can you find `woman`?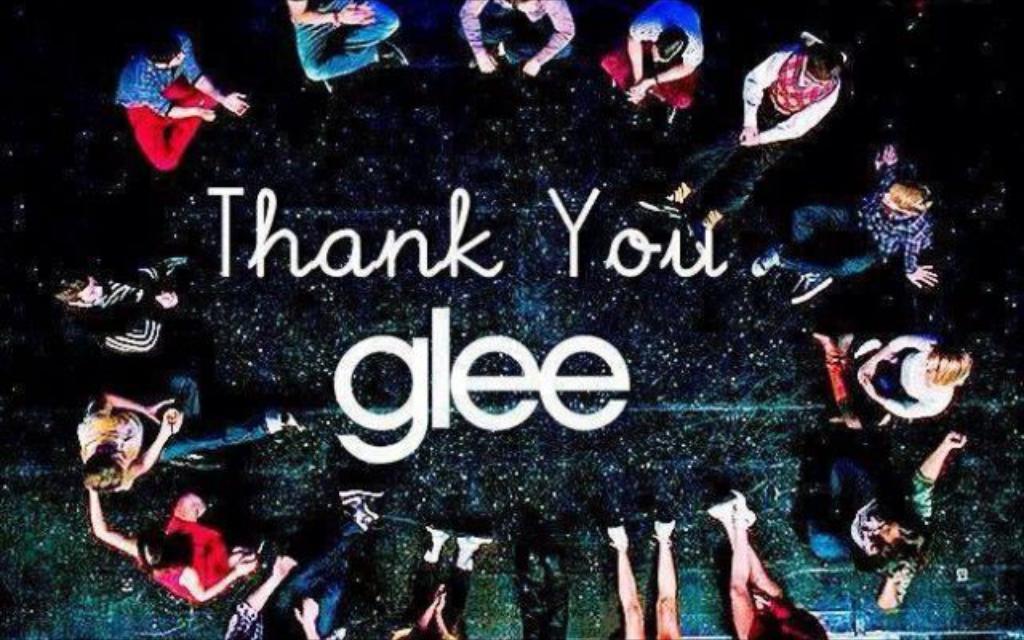
Yes, bounding box: bbox(750, 142, 939, 306).
